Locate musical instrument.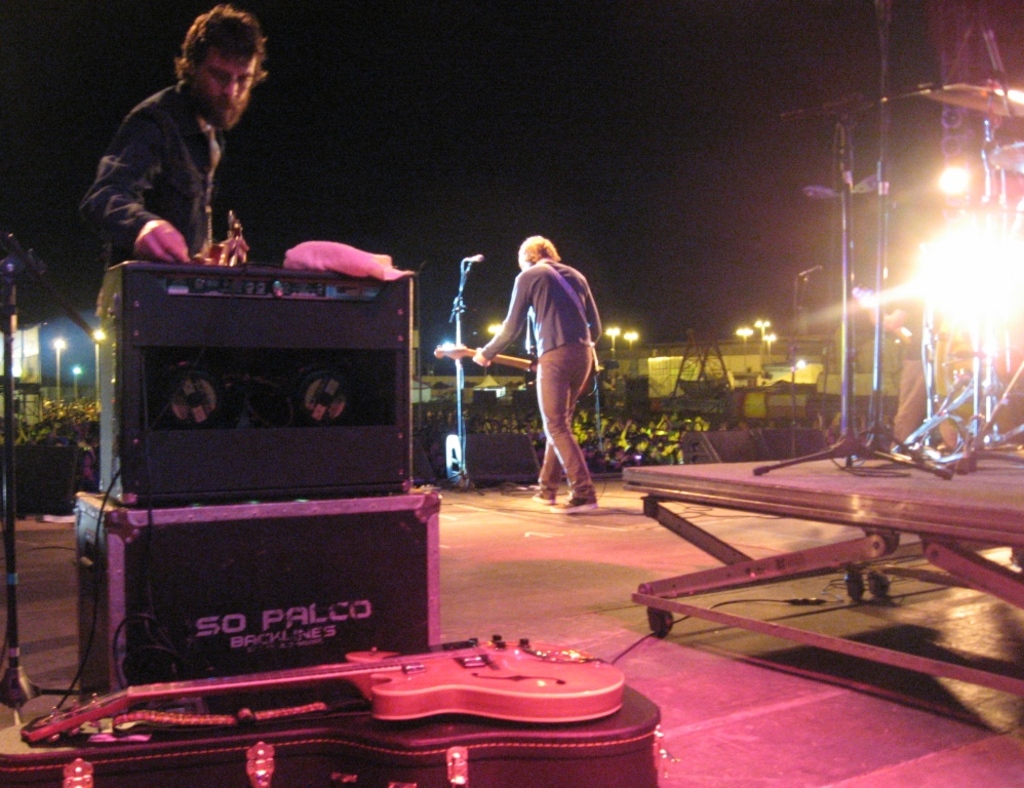
Bounding box: bbox(430, 344, 605, 397).
